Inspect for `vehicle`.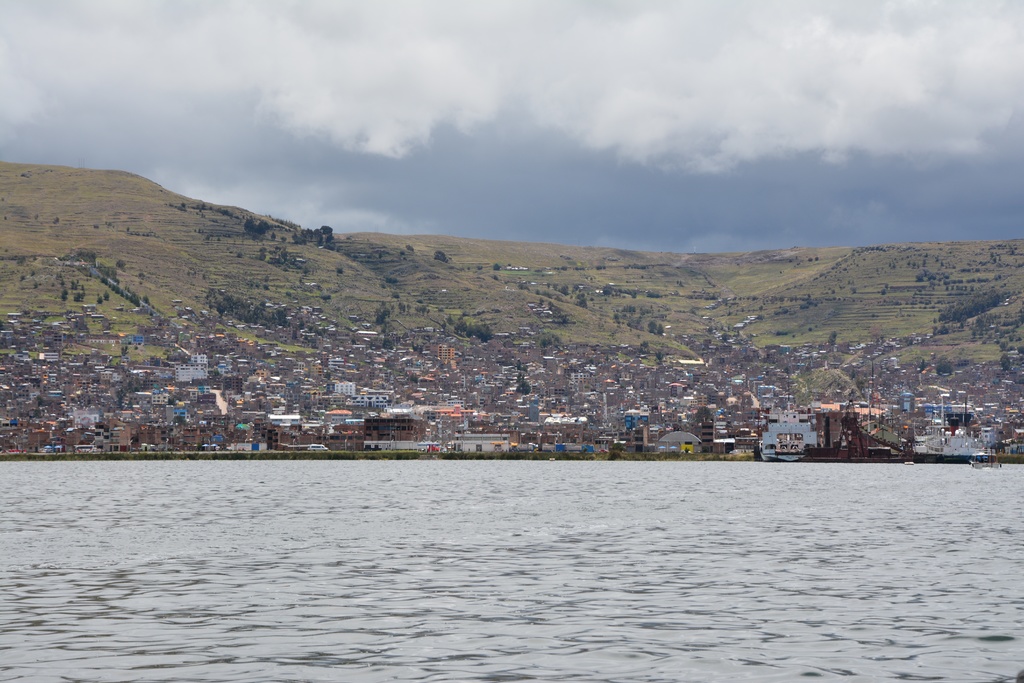
Inspection: l=40, t=444, r=68, b=456.
